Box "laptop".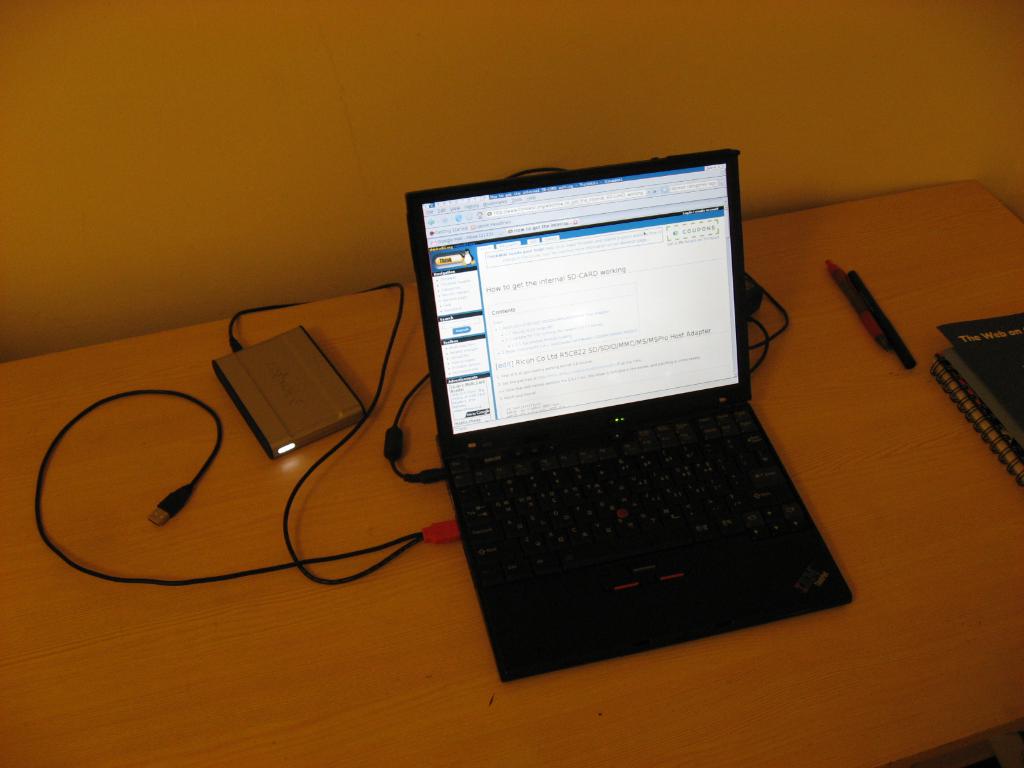
bbox=(408, 136, 840, 693).
